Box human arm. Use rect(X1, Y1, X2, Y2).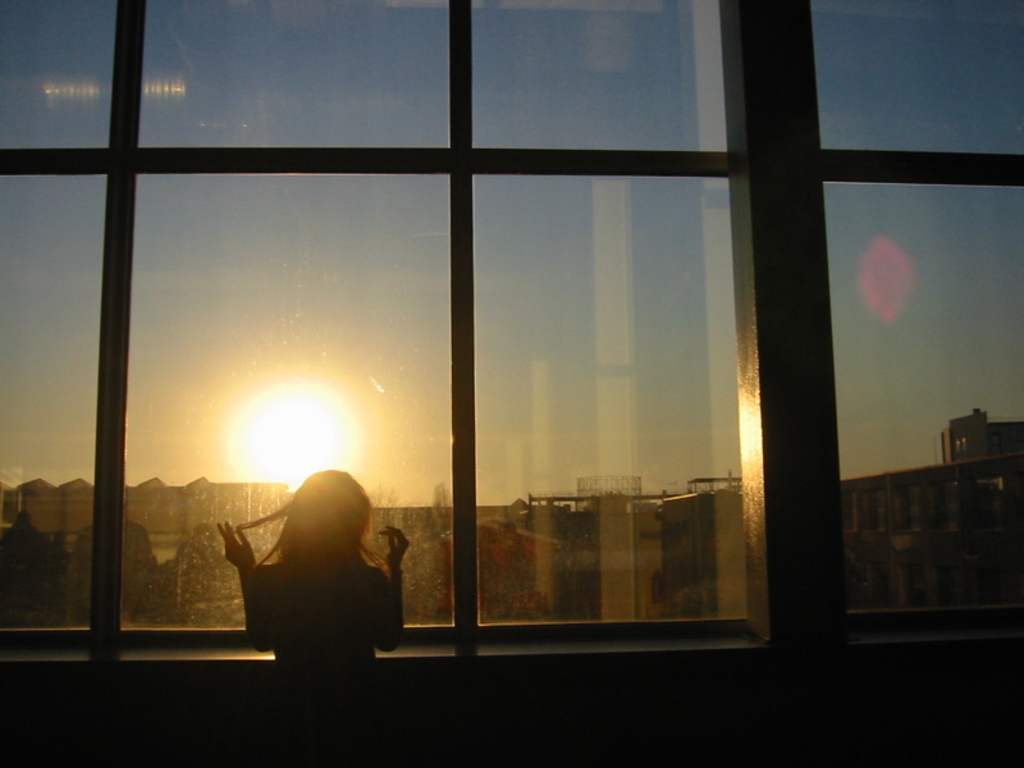
rect(219, 520, 279, 653).
